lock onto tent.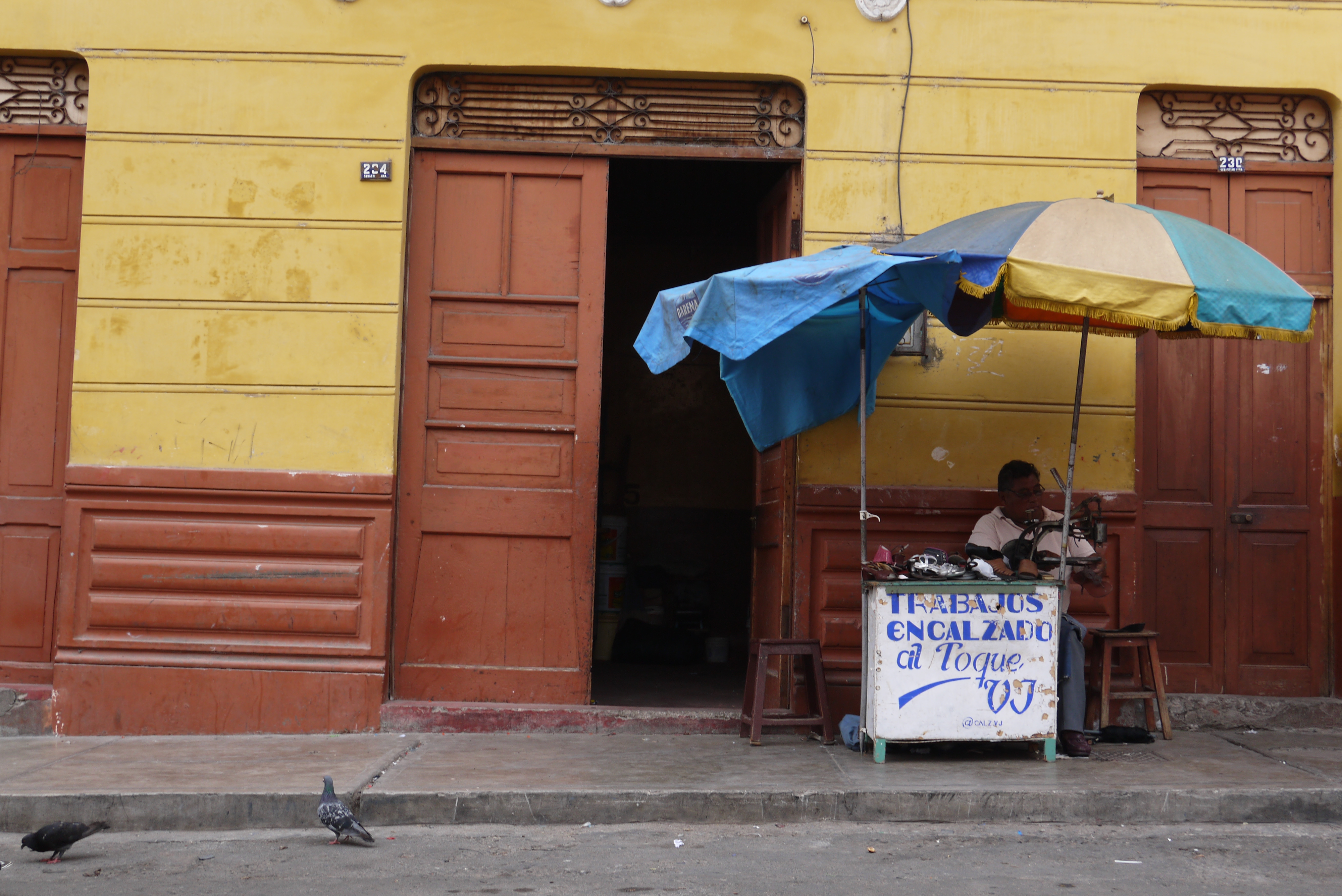
Locked: {"x1": 211, "y1": 78, "x2": 334, "y2": 251}.
